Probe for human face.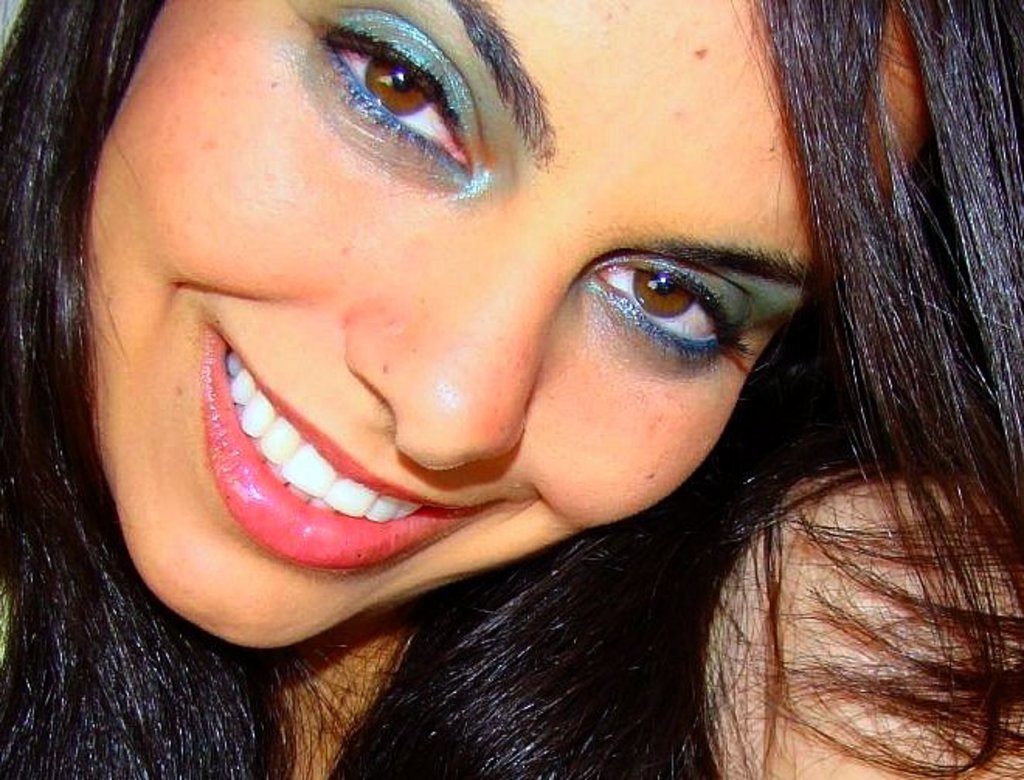
Probe result: detection(82, 0, 897, 648).
